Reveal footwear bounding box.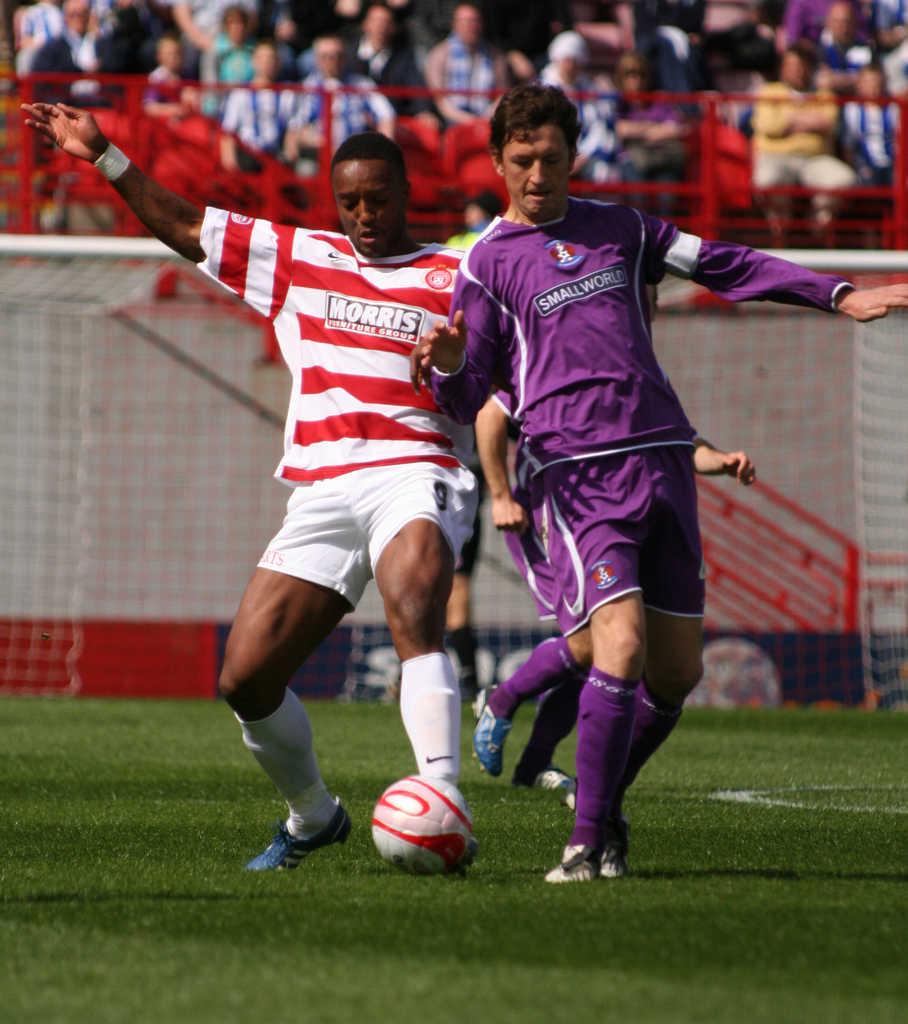
Revealed: (x1=596, y1=844, x2=628, y2=879).
